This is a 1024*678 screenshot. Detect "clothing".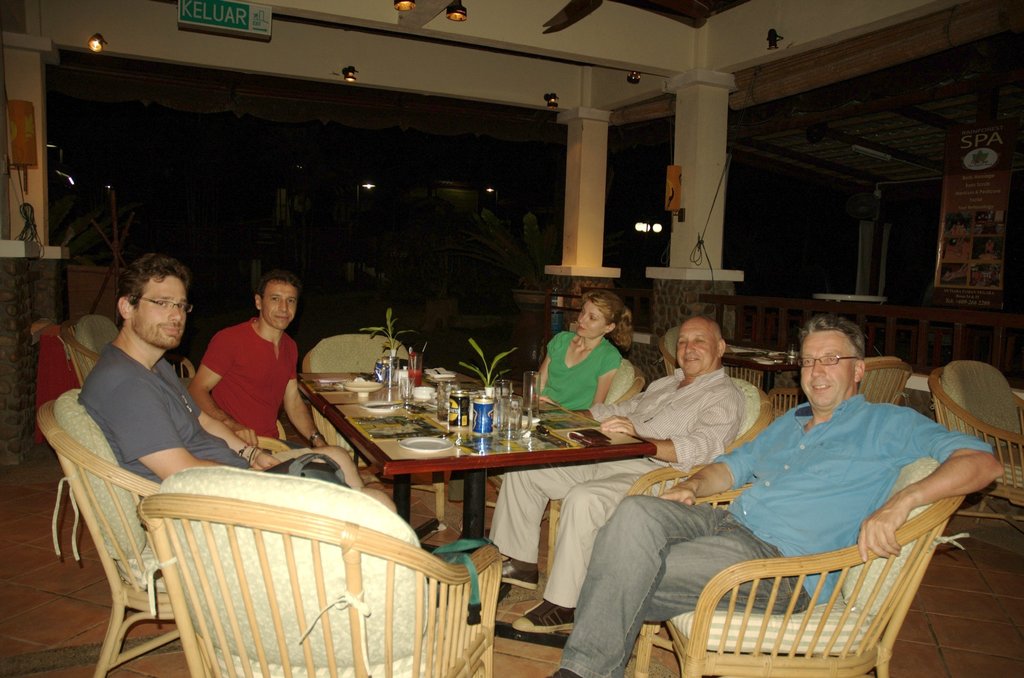
select_region(533, 334, 627, 422).
